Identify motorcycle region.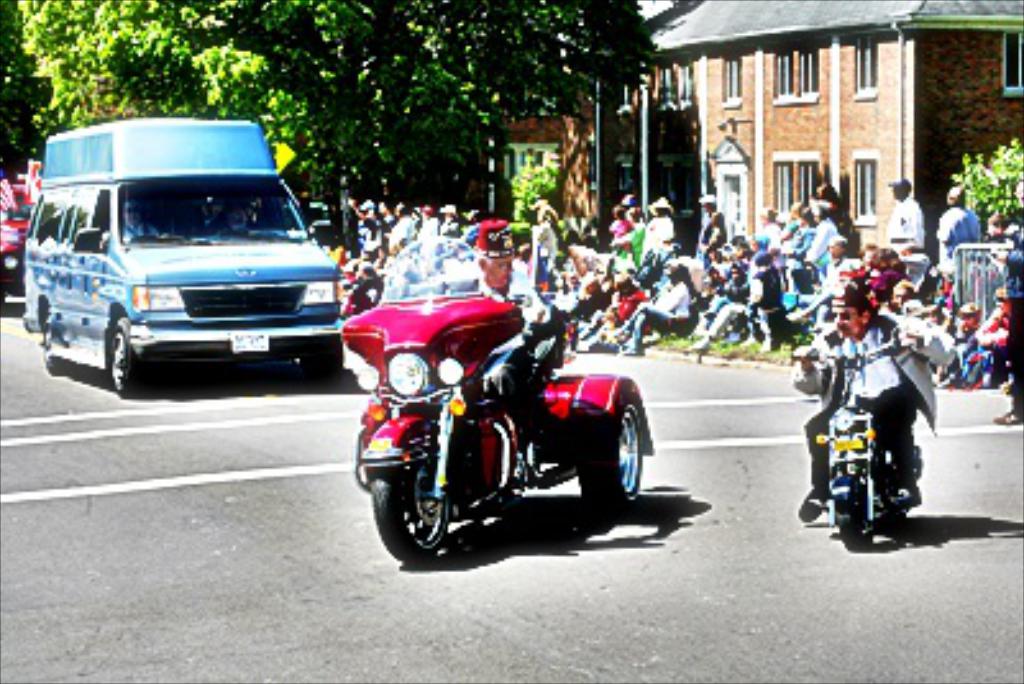
Region: region(801, 341, 932, 541).
